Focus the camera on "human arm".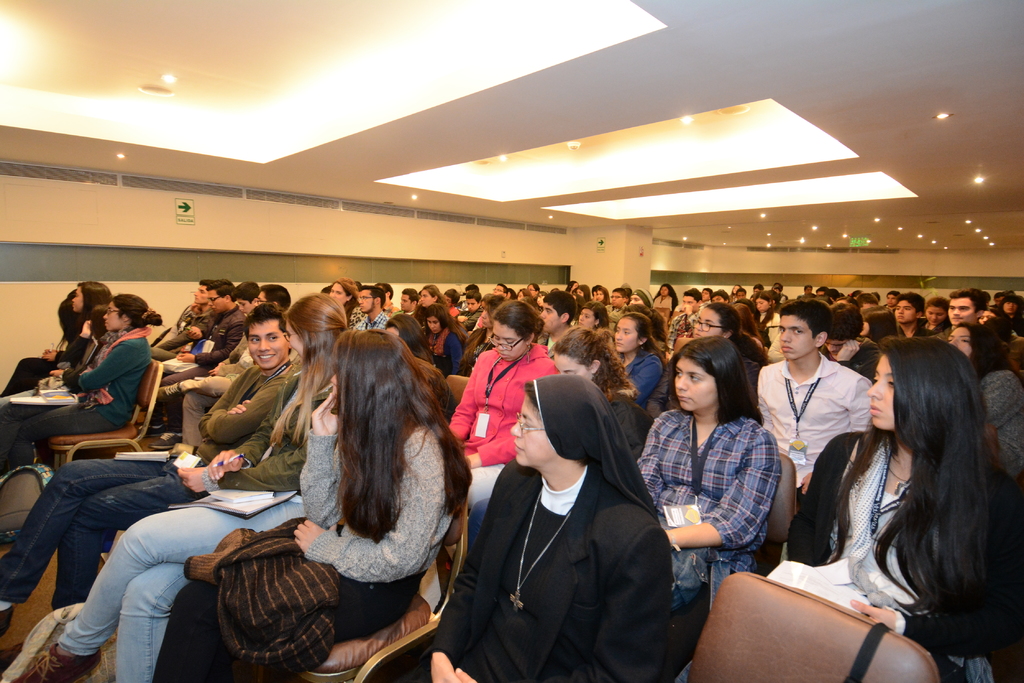
Focus region: {"left": 755, "top": 385, "right": 774, "bottom": 435}.
